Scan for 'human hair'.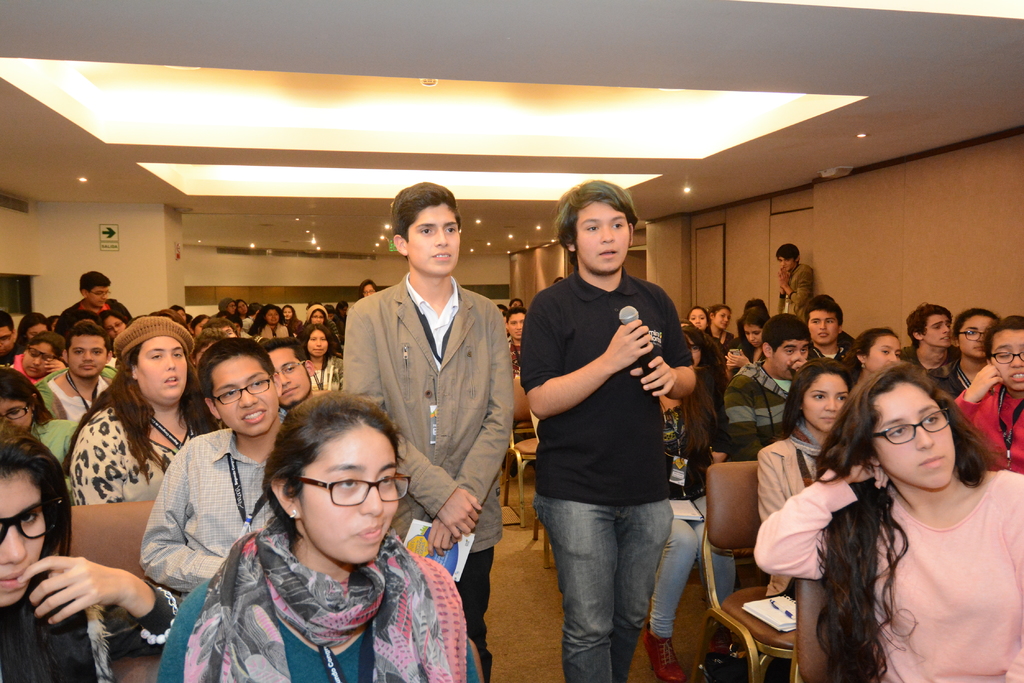
Scan result: left=907, top=302, right=951, bottom=351.
